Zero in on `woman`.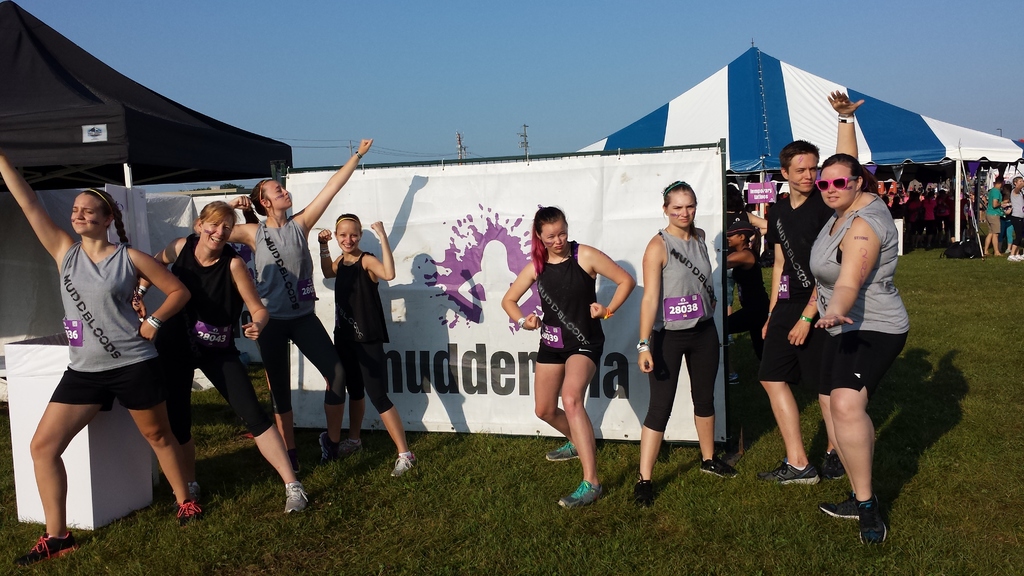
Zeroed in: select_region(628, 179, 744, 512).
